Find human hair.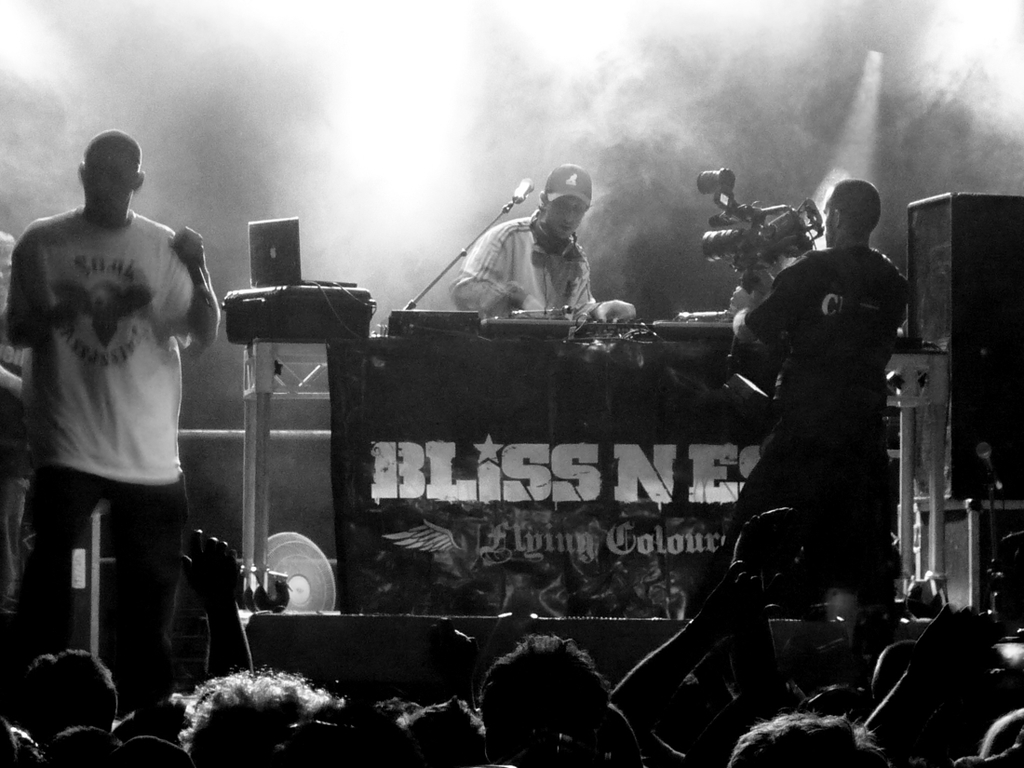
367,696,418,721.
